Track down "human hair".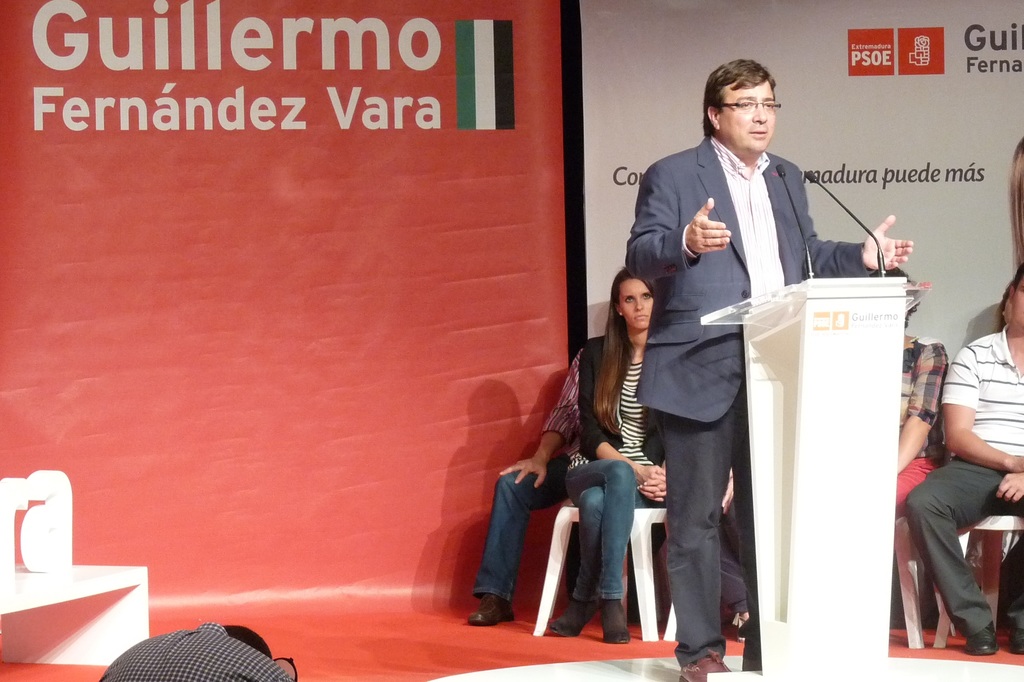
Tracked to 1015,263,1023,284.
